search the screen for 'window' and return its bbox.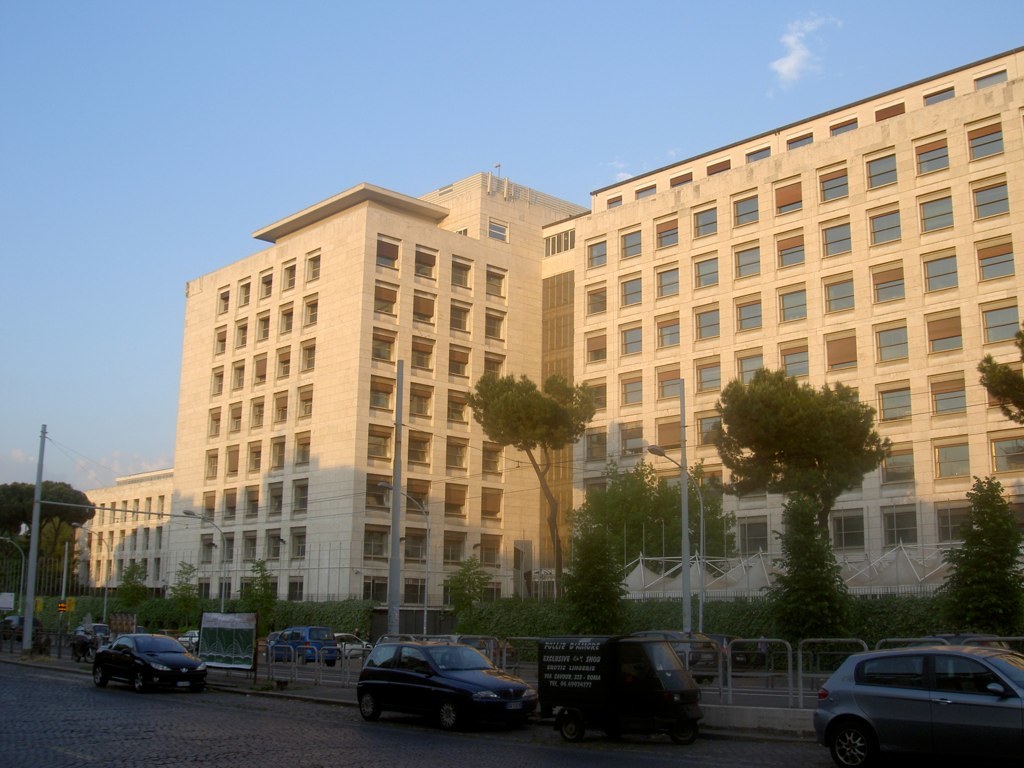
Found: <bbox>913, 136, 950, 179</bbox>.
